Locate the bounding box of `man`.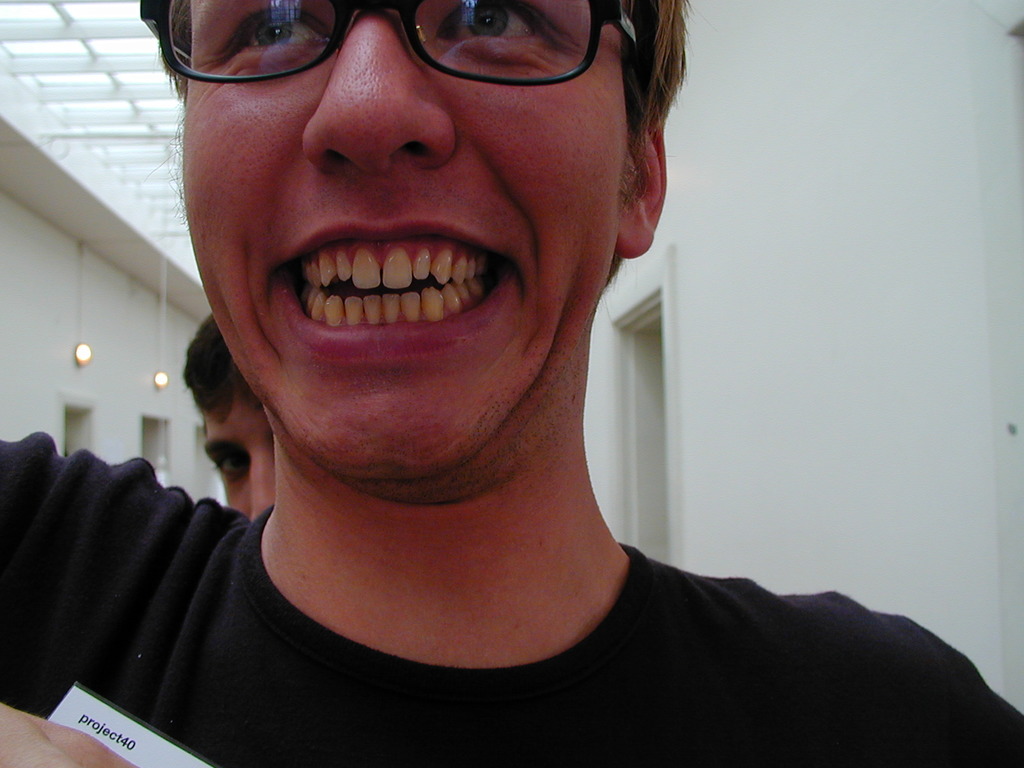
Bounding box: locate(58, 0, 959, 737).
